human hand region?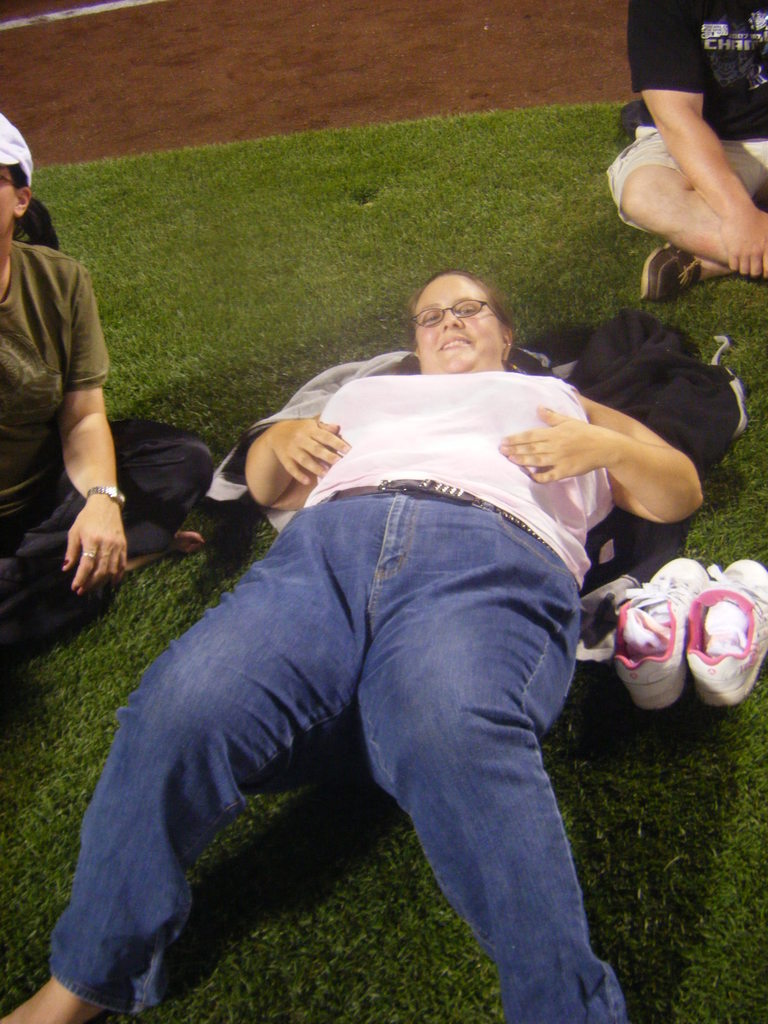
region(720, 207, 767, 279)
